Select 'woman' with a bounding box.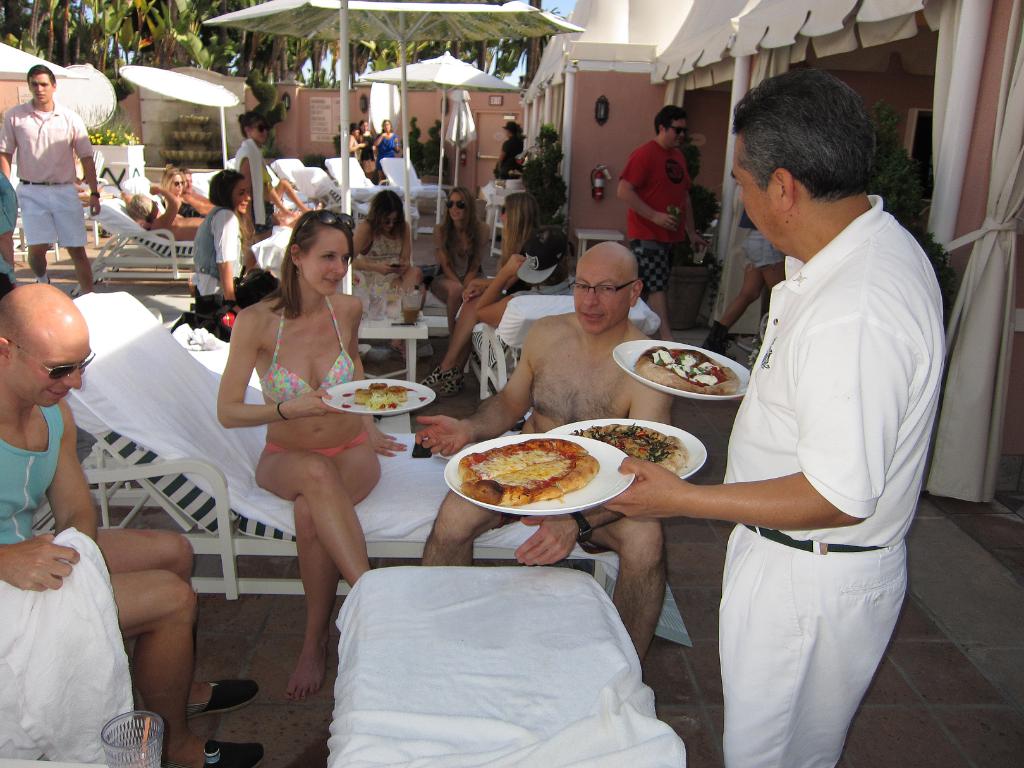
select_region(413, 197, 547, 398).
